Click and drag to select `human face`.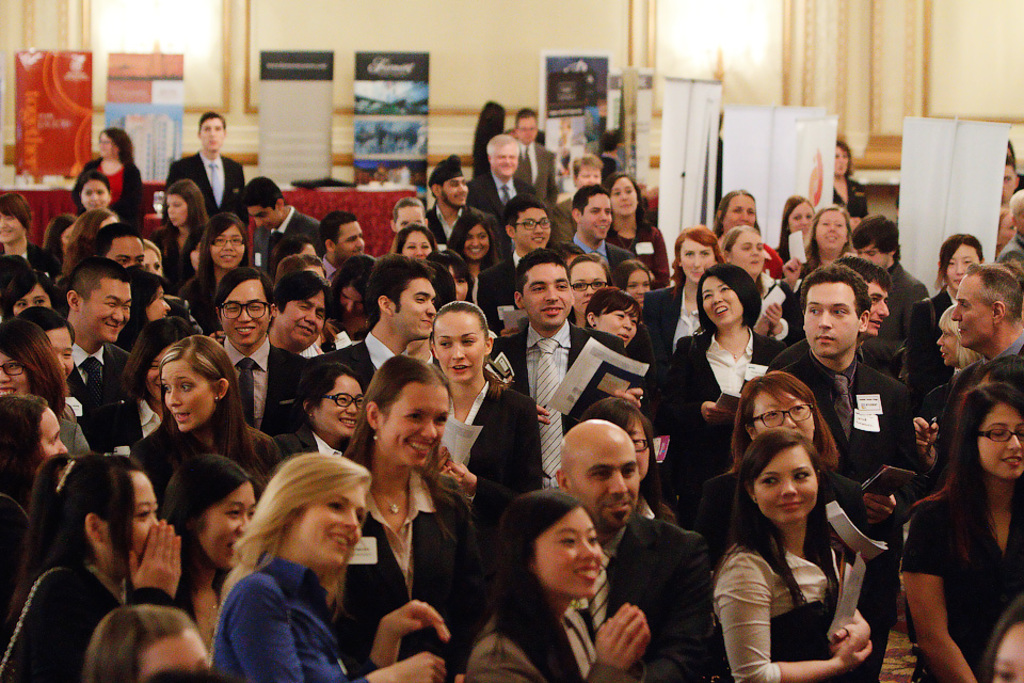
Selection: [751, 386, 816, 446].
